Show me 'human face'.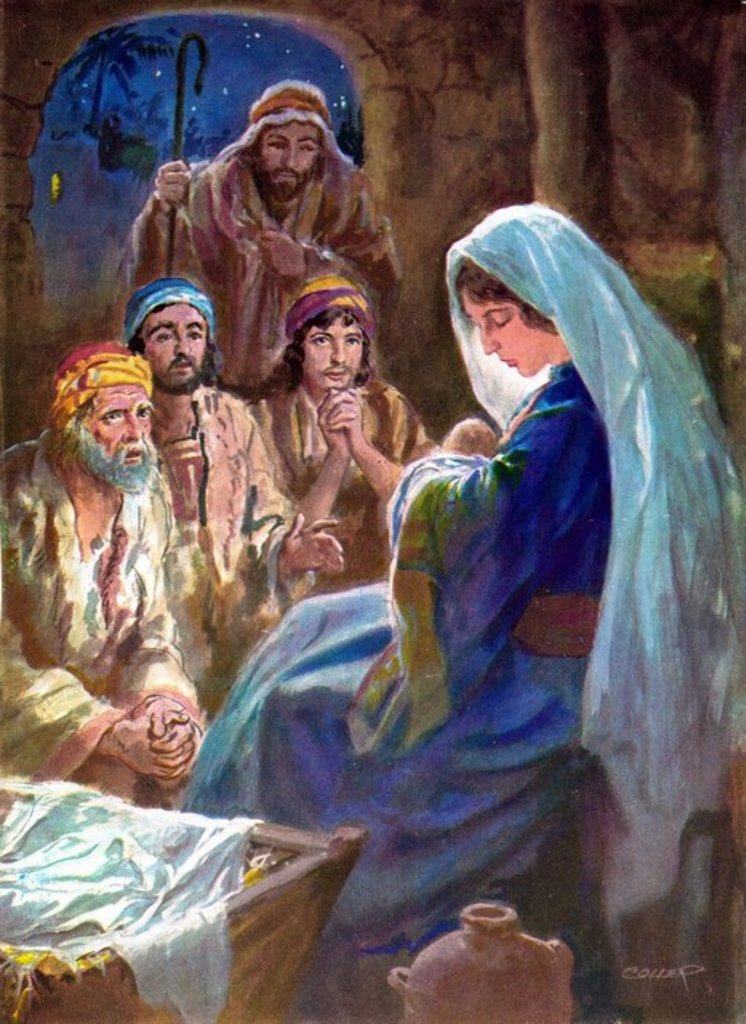
'human face' is here: region(85, 388, 155, 473).
